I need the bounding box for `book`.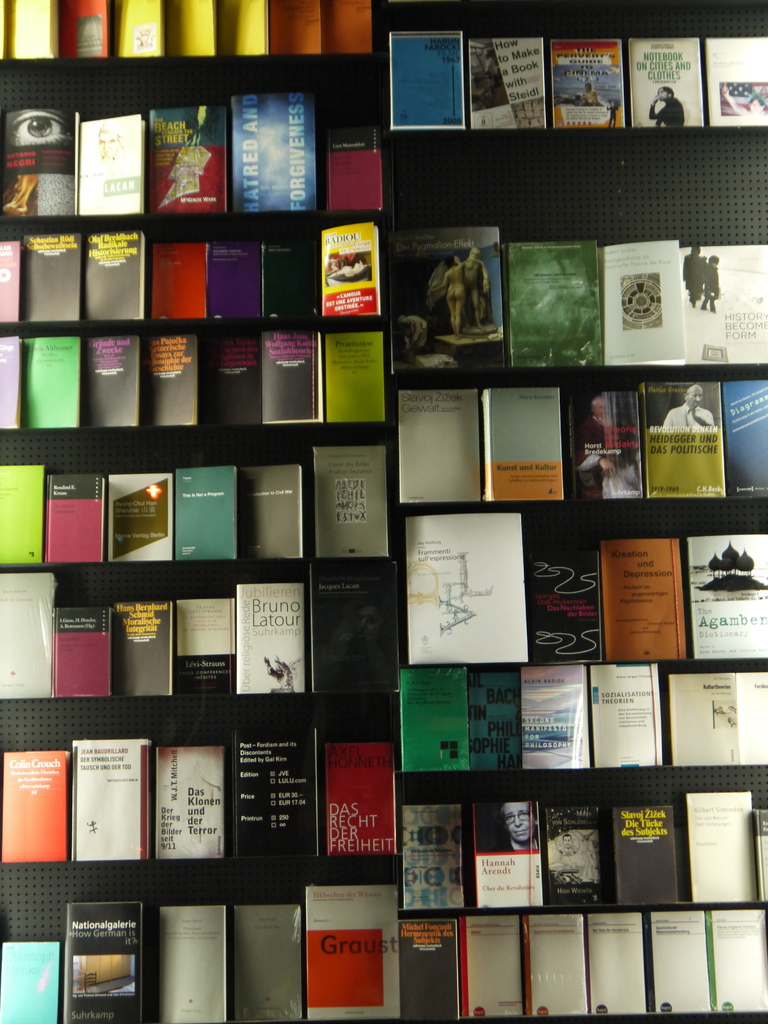
Here it is: <region>321, 220, 381, 319</region>.
